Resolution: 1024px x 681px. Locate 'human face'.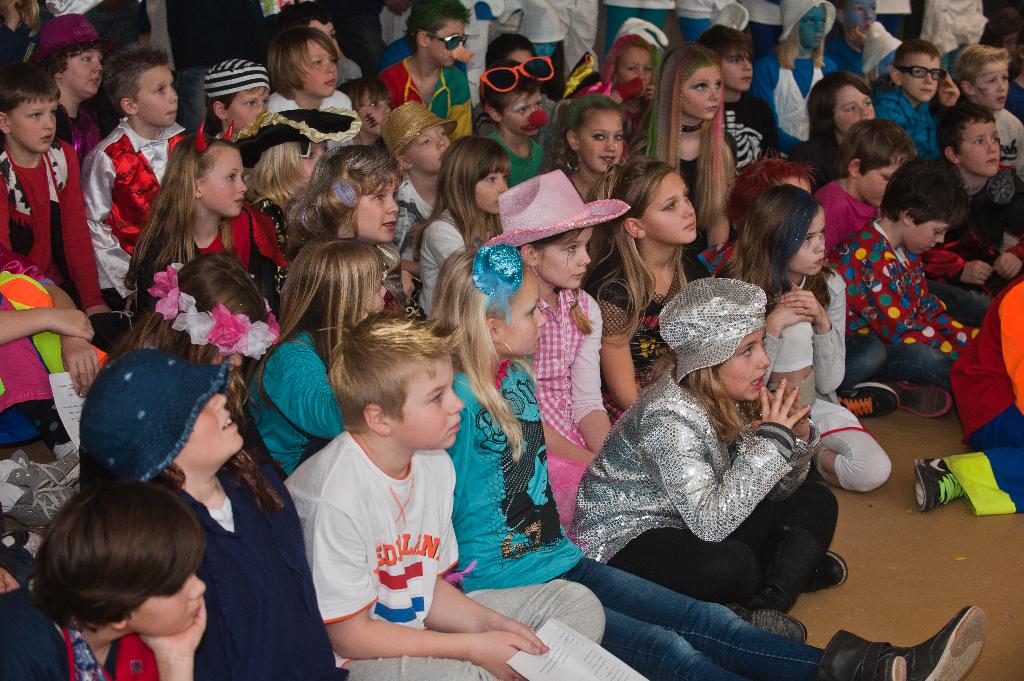
bbox(800, 5, 826, 47).
